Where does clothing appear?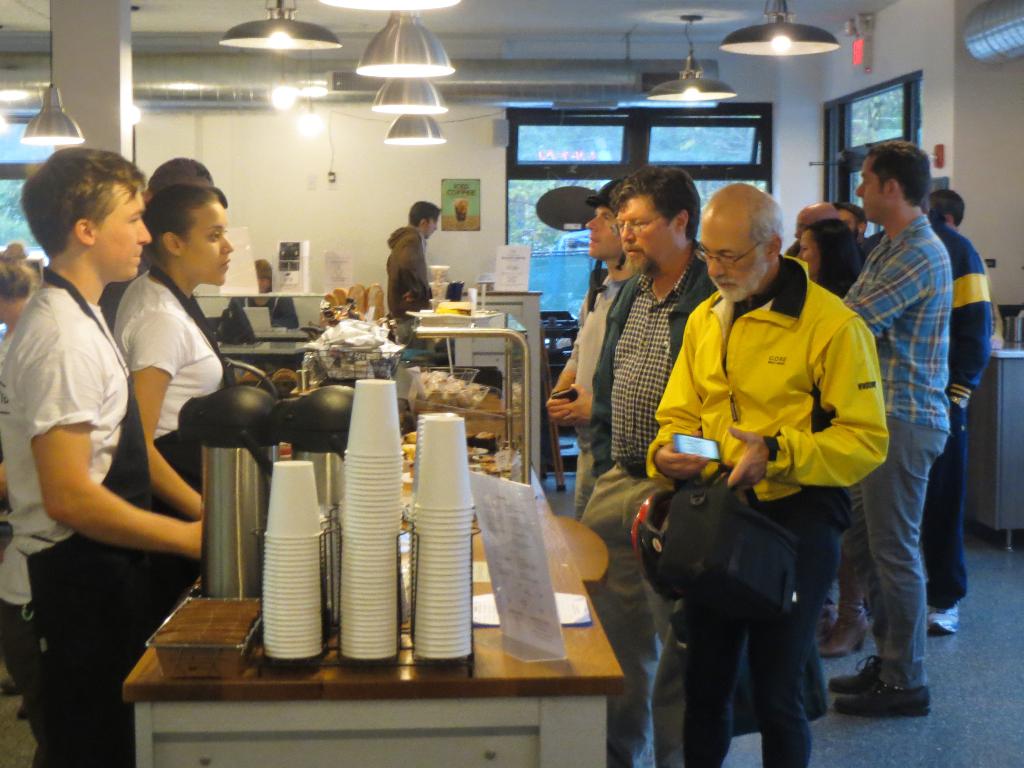
Appears at x1=384 y1=225 x2=445 y2=353.
